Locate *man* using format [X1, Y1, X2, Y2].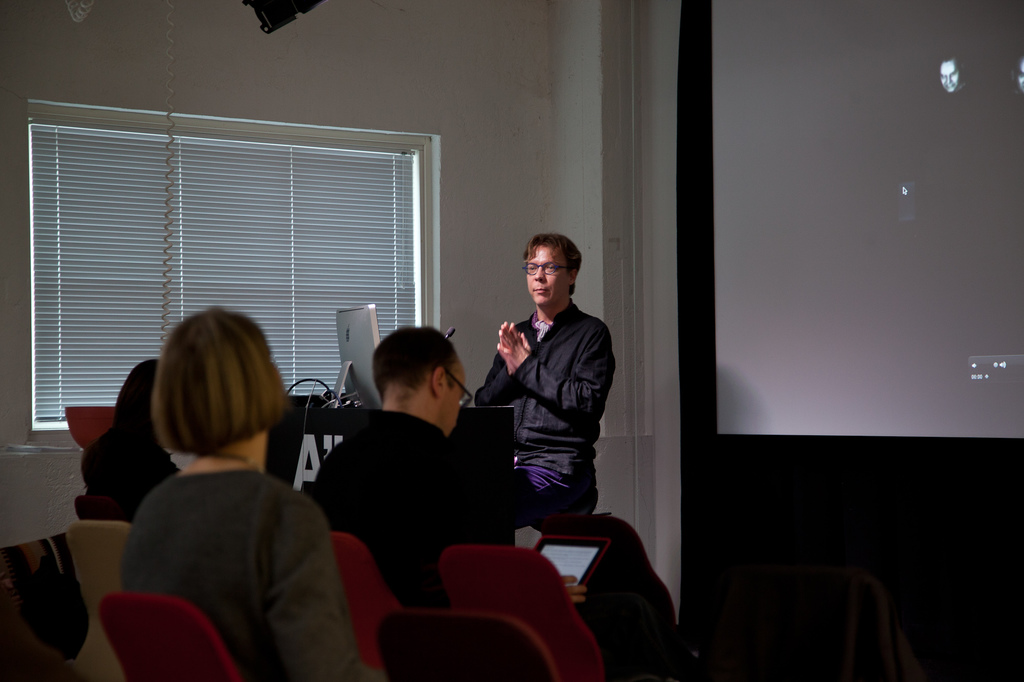
[468, 232, 630, 556].
